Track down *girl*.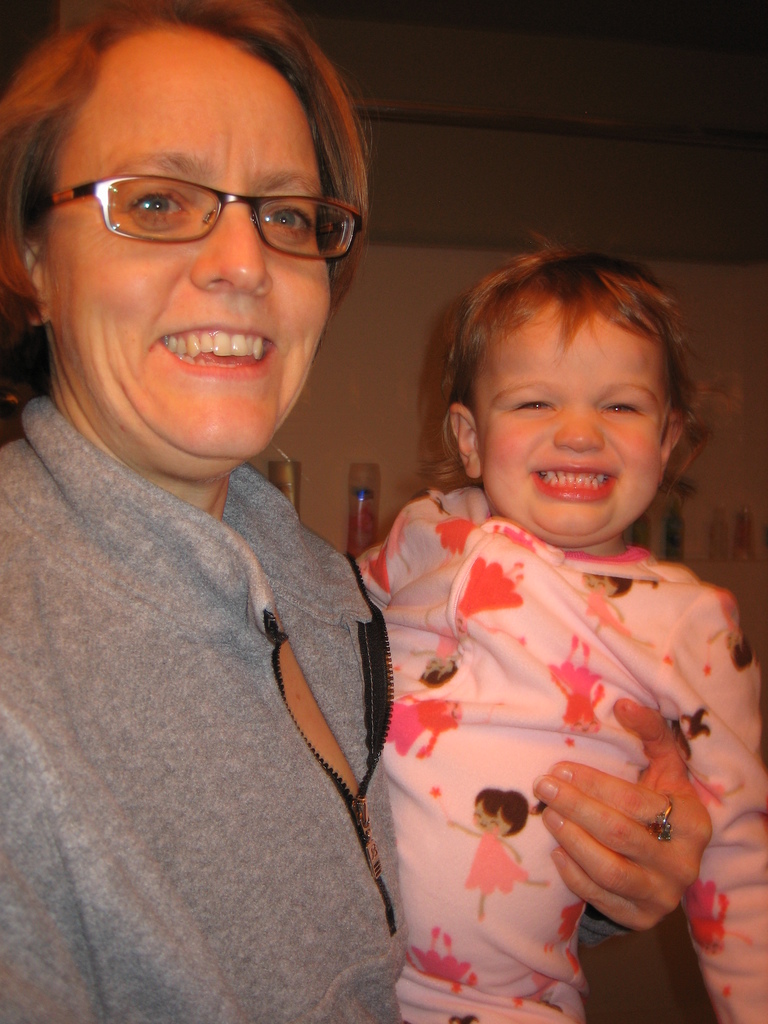
Tracked to l=349, t=241, r=767, b=1023.
